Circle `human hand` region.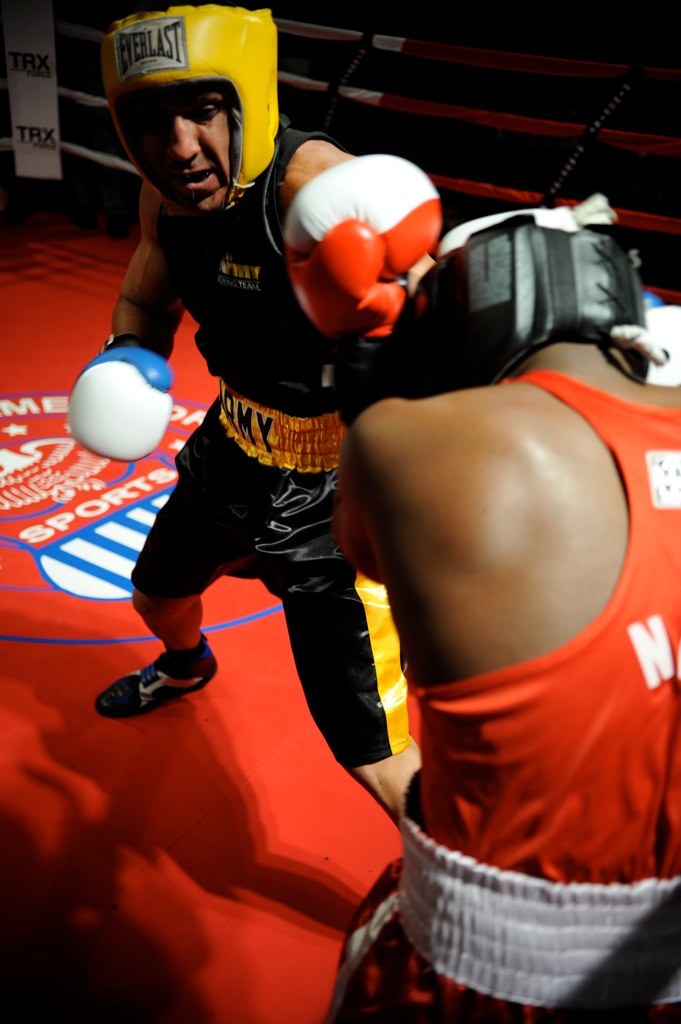
Region: {"left": 280, "top": 154, "right": 443, "bottom": 358}.
